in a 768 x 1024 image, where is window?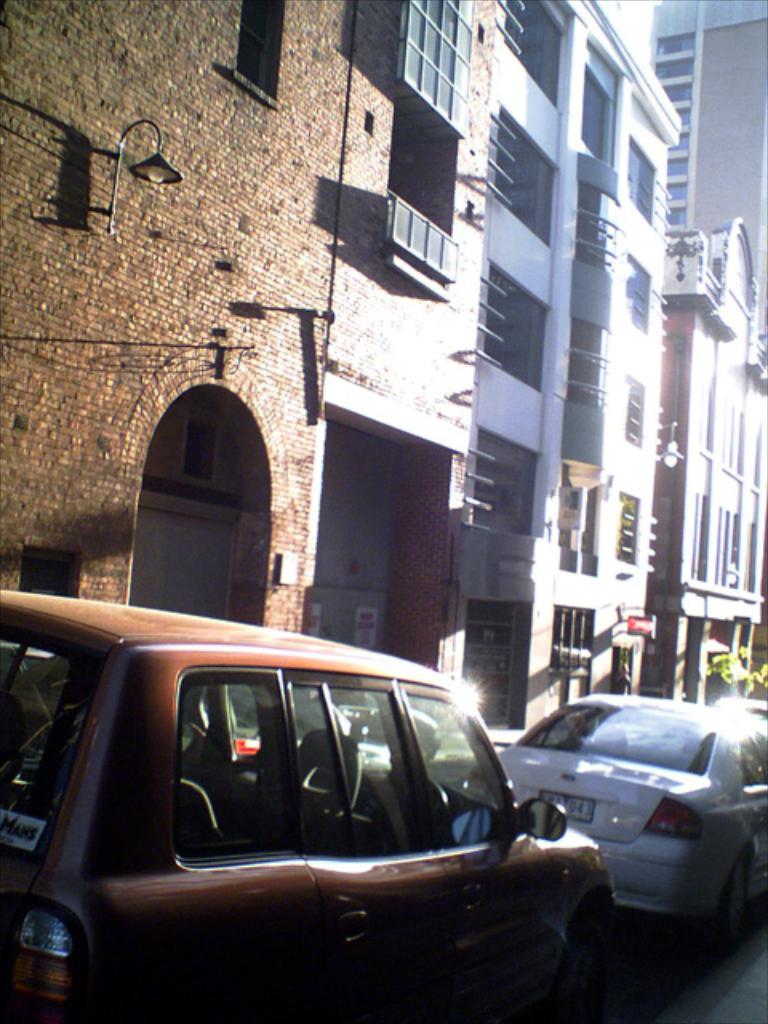
187,421,216,480.
